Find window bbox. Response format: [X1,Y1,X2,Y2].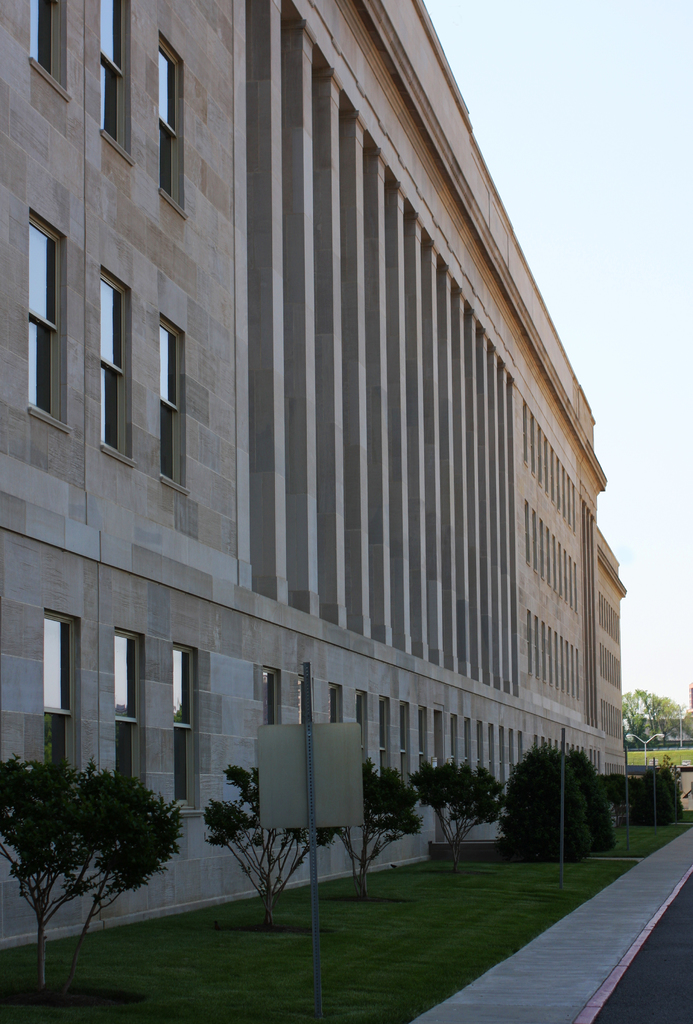
[44,607,81,796].
